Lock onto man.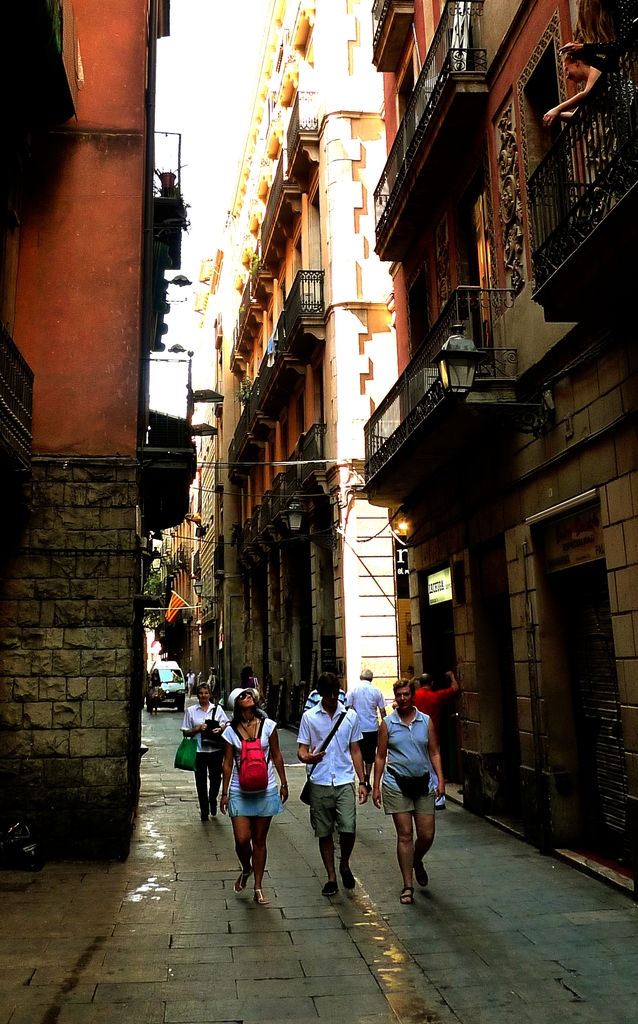
Locked: rect(177, 681, 238, 822).
